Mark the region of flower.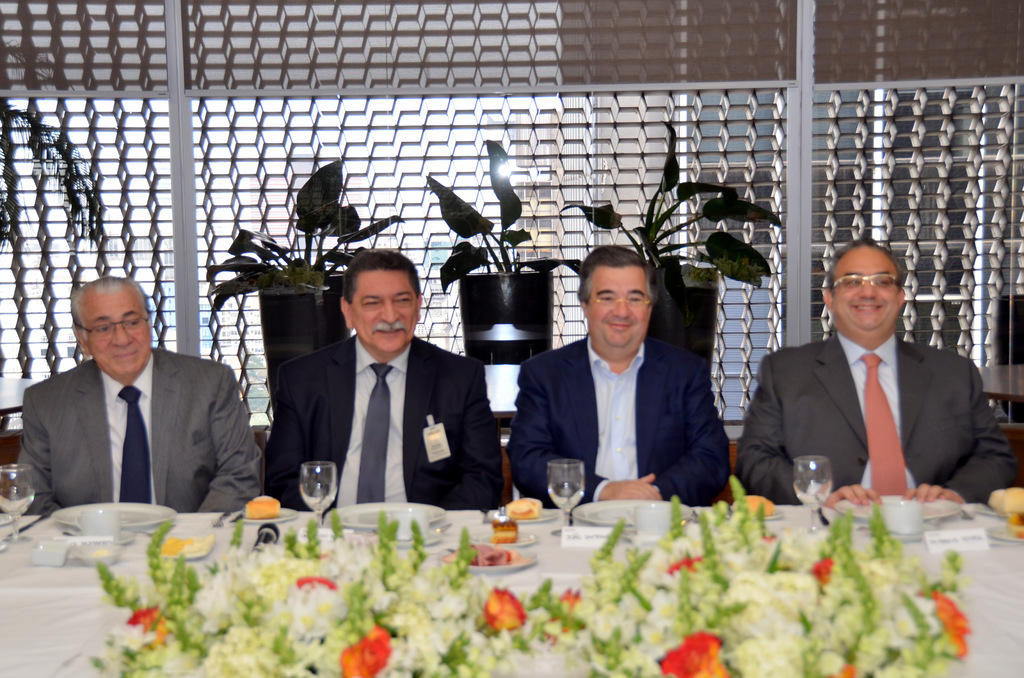
Region: l=811, t=558, r=832, b=583.
